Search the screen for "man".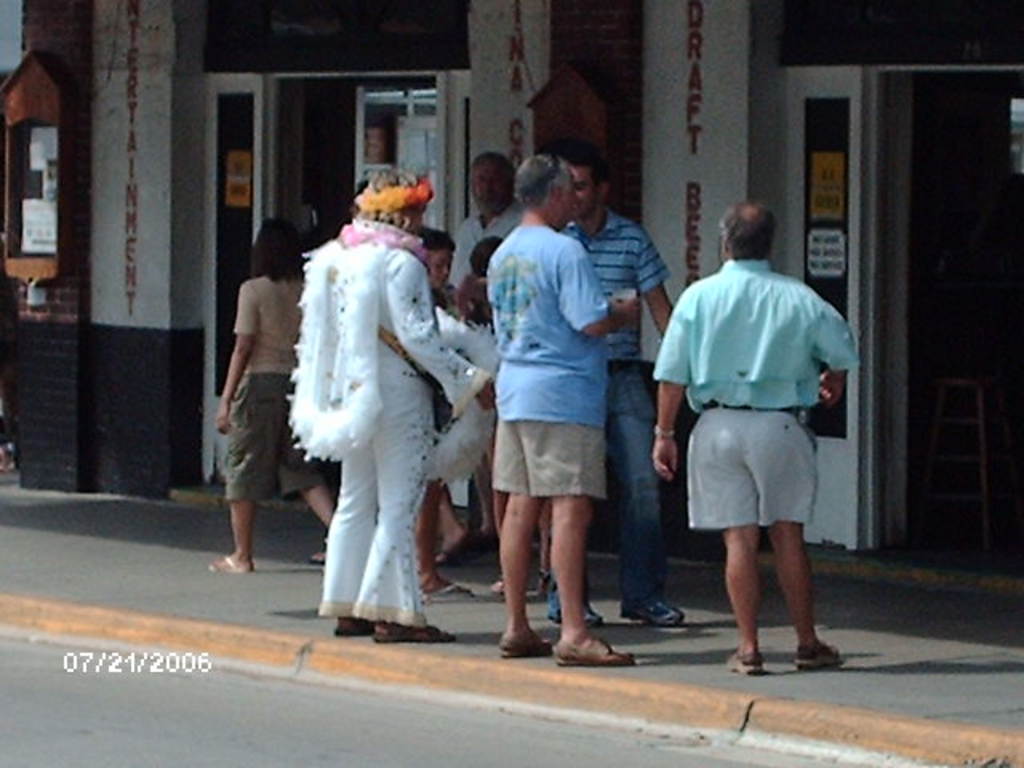
Found at (443,150,523,549).
